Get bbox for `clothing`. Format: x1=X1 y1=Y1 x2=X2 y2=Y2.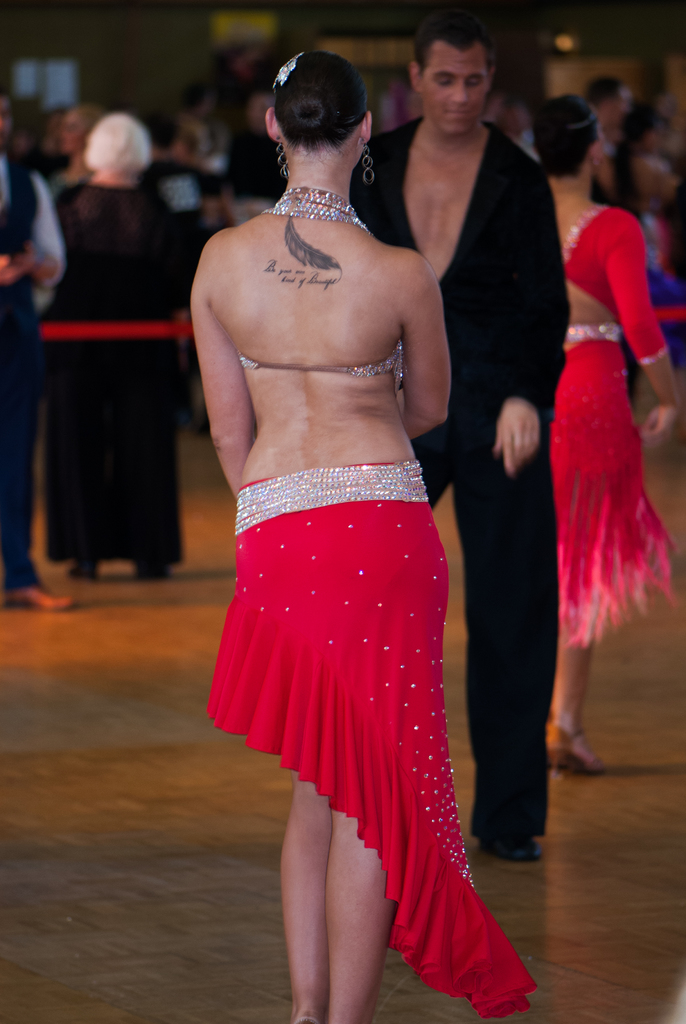
x1=227 y1=115 x2=279 y2=187.
